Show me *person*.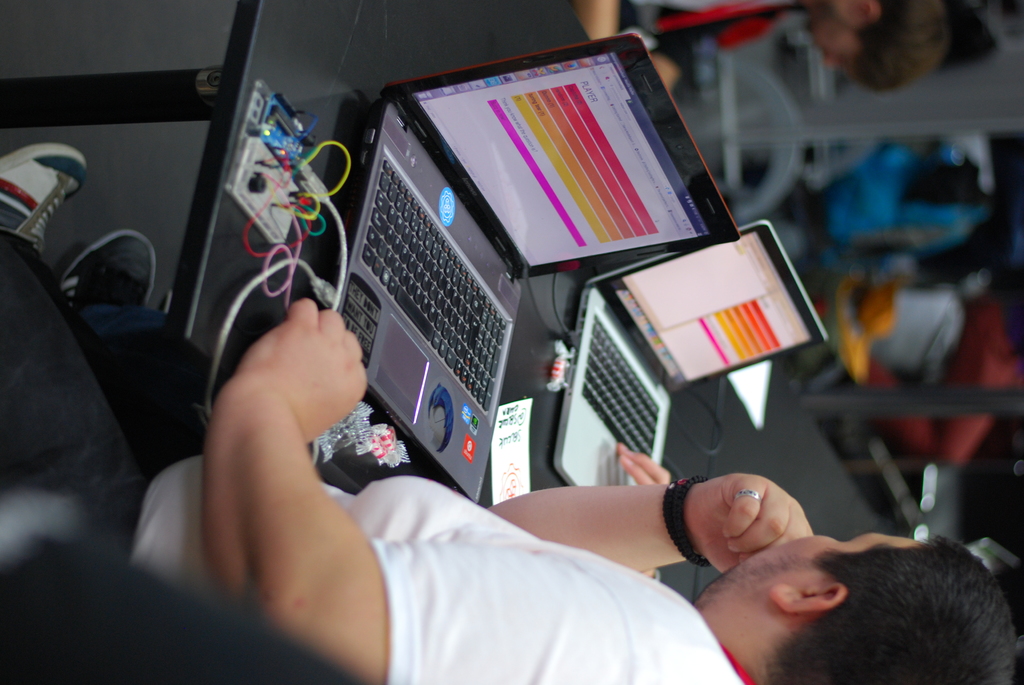
*person* is here: detection(0, 293, 1022, 684).
